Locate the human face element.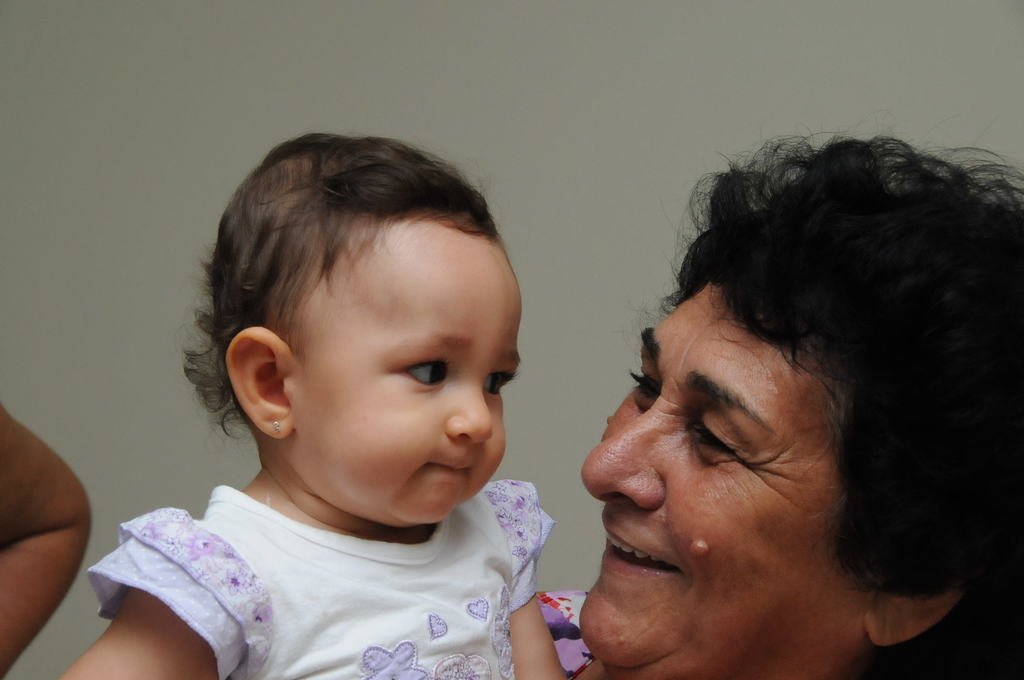
Element bbox: crop(291, 231, 522, 524).
